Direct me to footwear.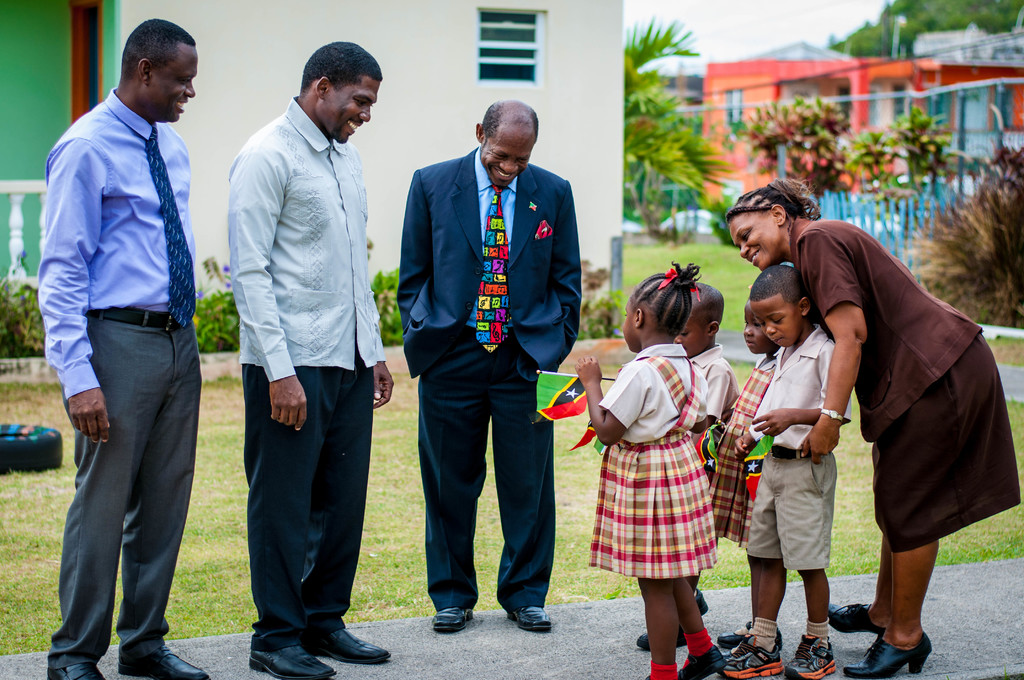
Direction: <region>423, 582, 487, 646</region>.
